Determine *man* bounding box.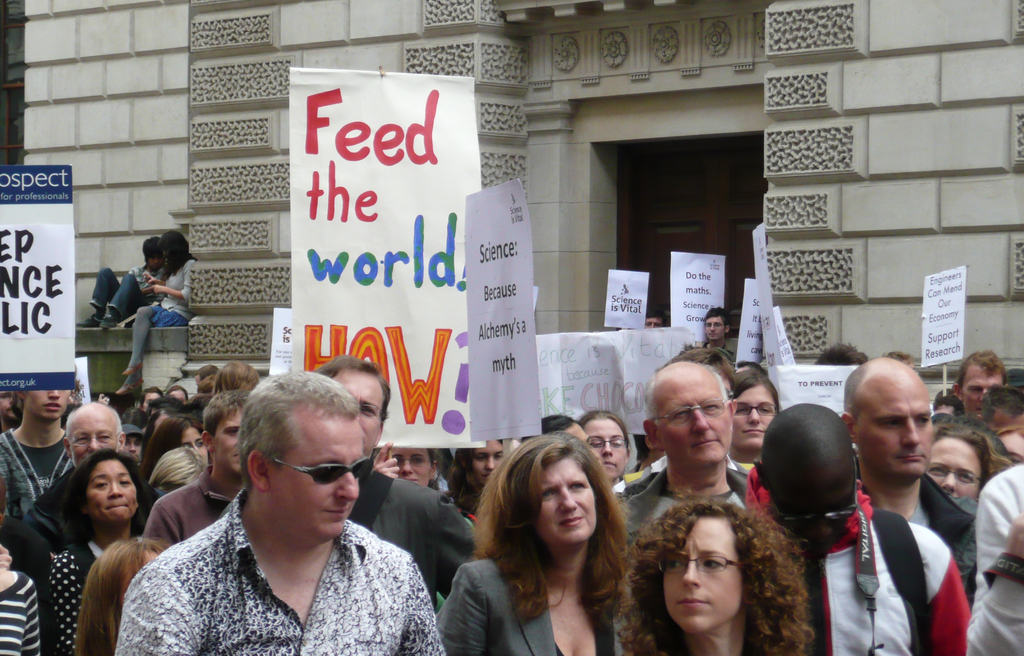
Determined: 948 345 1003 418.
